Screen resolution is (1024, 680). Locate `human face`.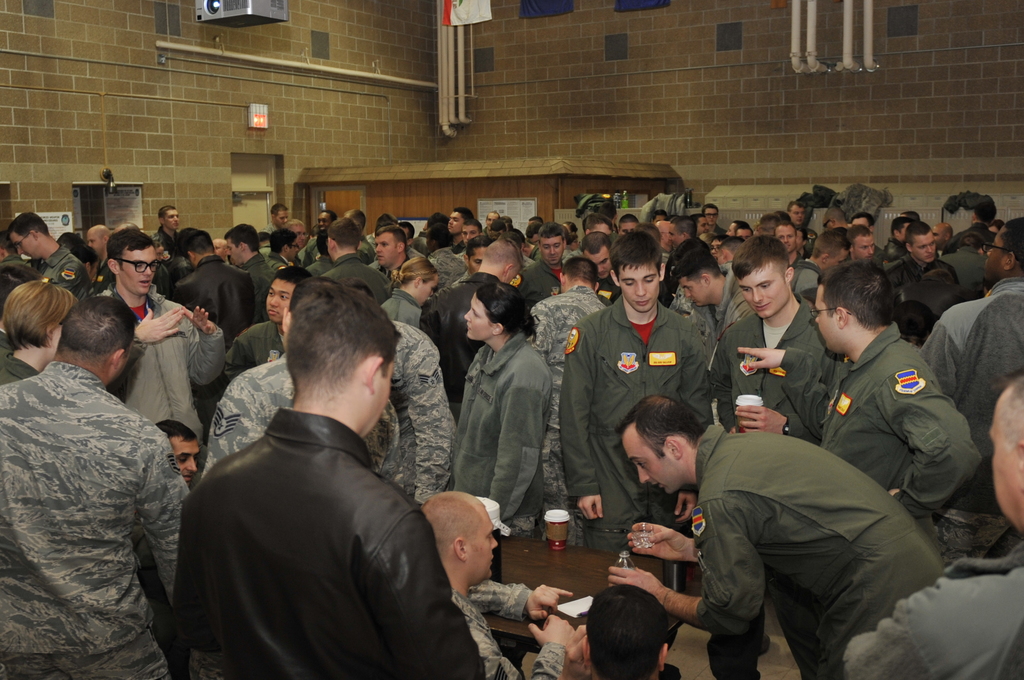
crop(173, 438, 200, 485).
